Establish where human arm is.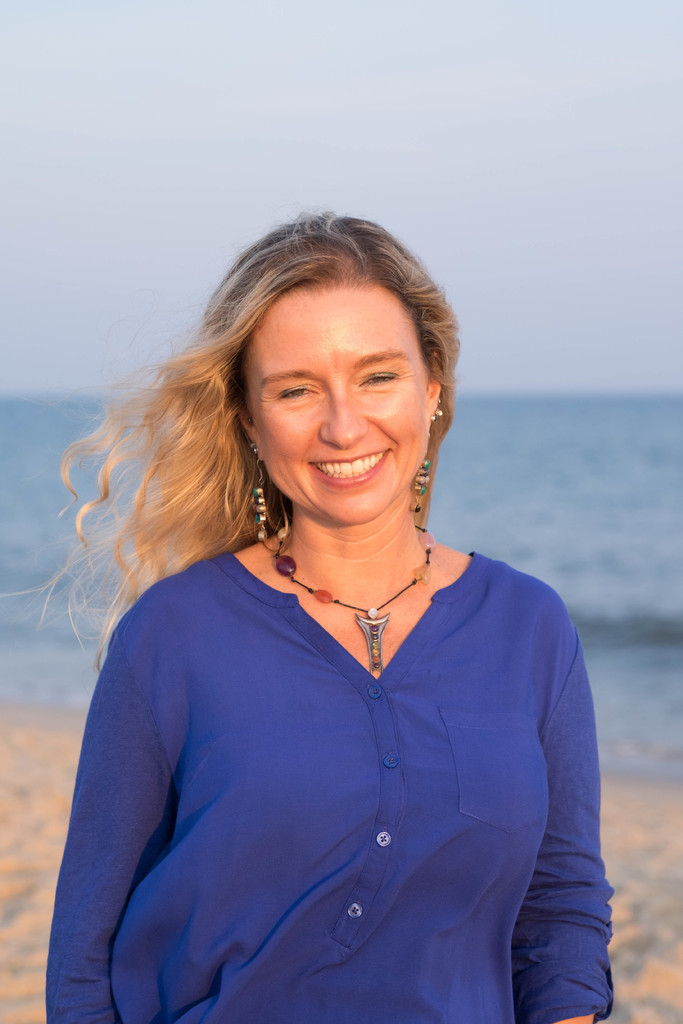
Established at [left=48, top=604, right=249, bottom=1023].
